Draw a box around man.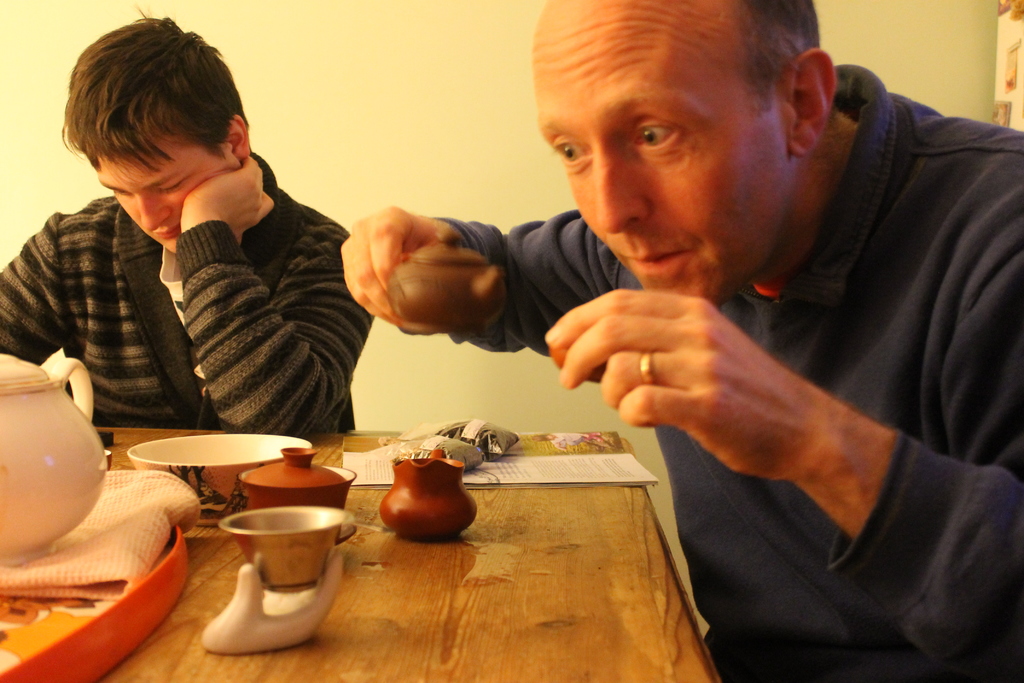
rect(0, 3, 371, 427).
